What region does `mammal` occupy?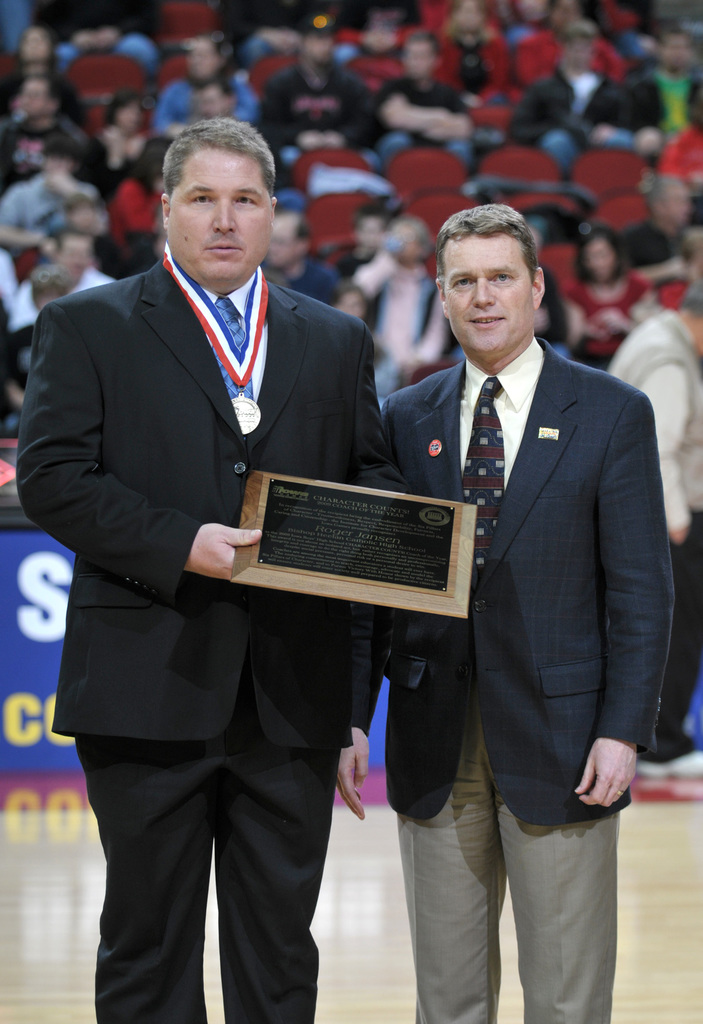
region(6, 111, 383, 1023).
